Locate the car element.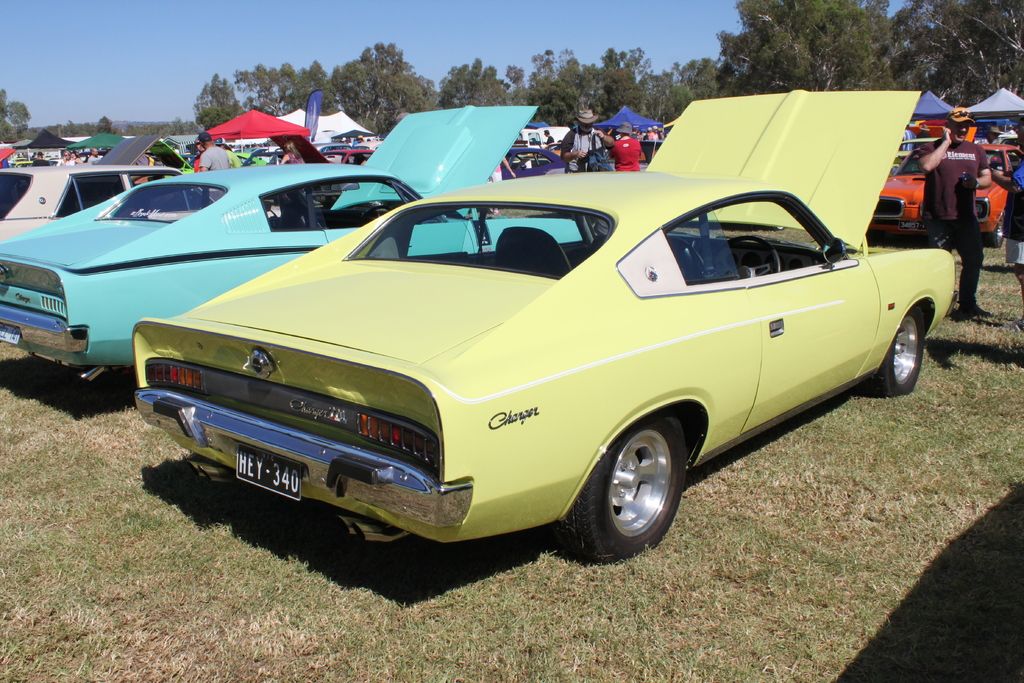
Element bbox: [x1=0, y1=152, x2=212, y2=255].
